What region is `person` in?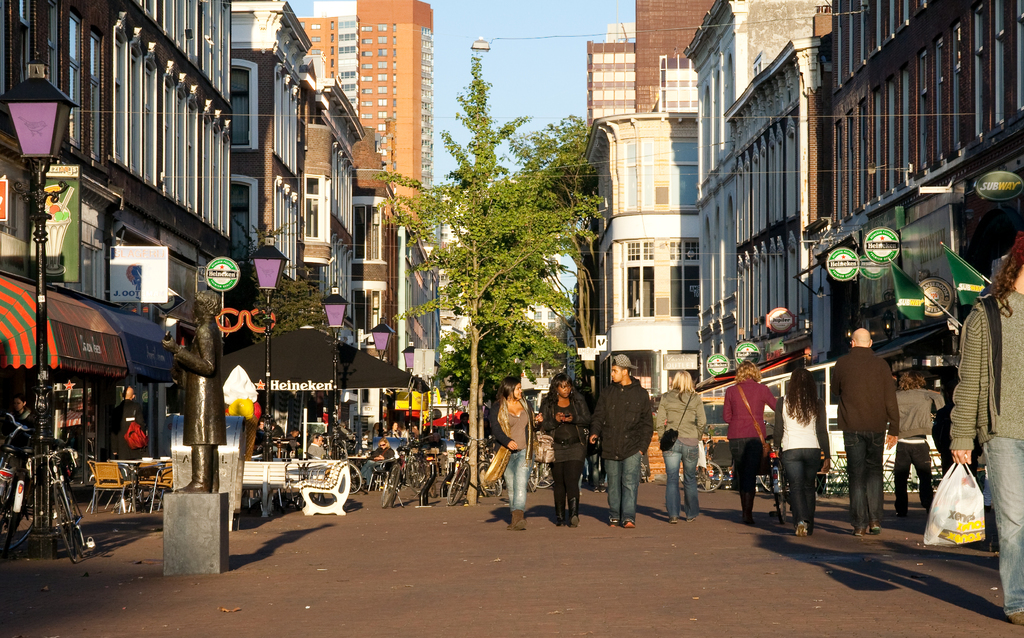
region(729, 340, 786, 525).
